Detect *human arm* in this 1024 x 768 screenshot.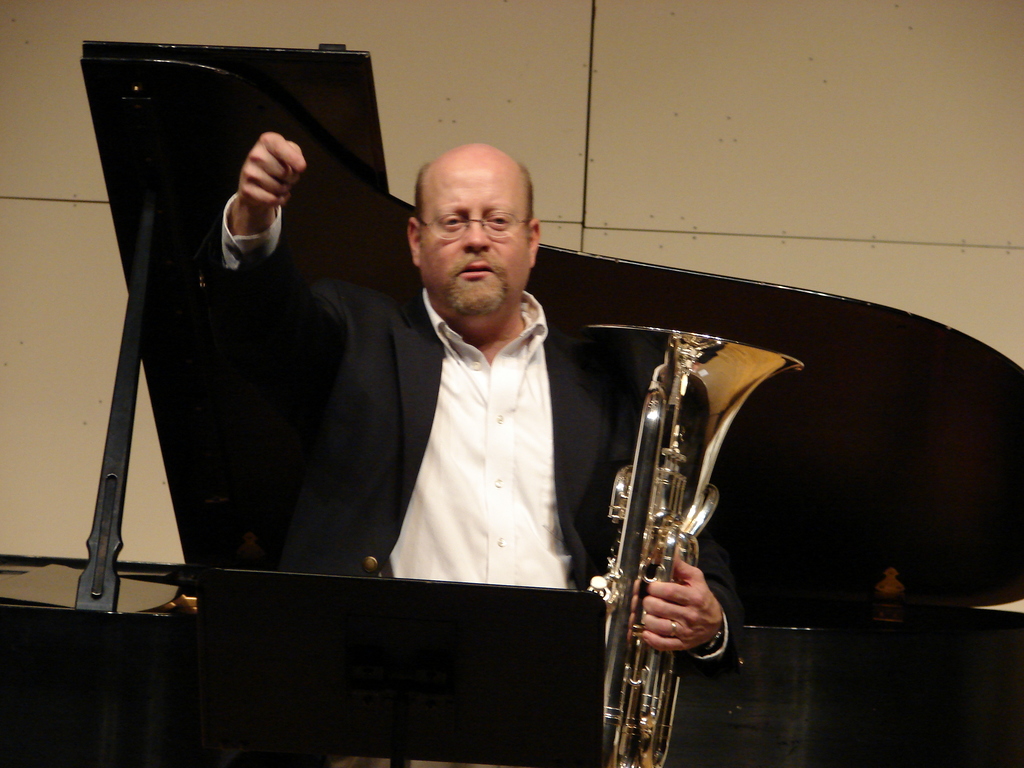
Detection: rect(212, 124, 337, 404).
